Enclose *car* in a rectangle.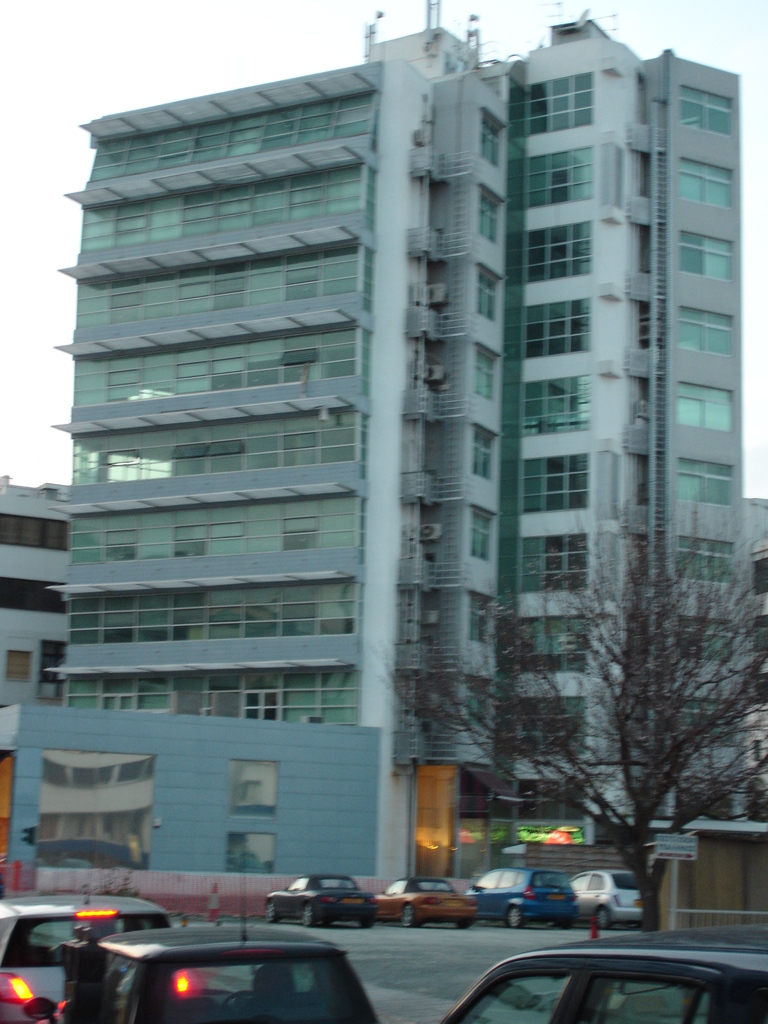
bbox=[0, 852, 195, 1023].
